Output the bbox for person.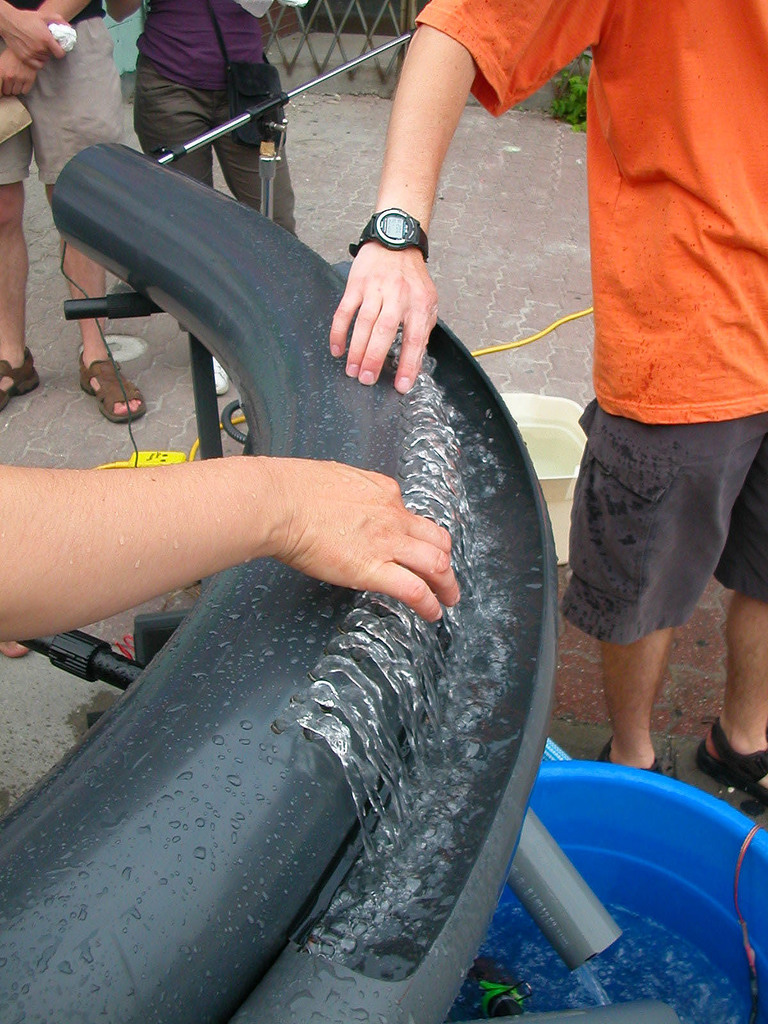
{"left": 96, "top": 0, "right": 316, "bottom": 241}.
